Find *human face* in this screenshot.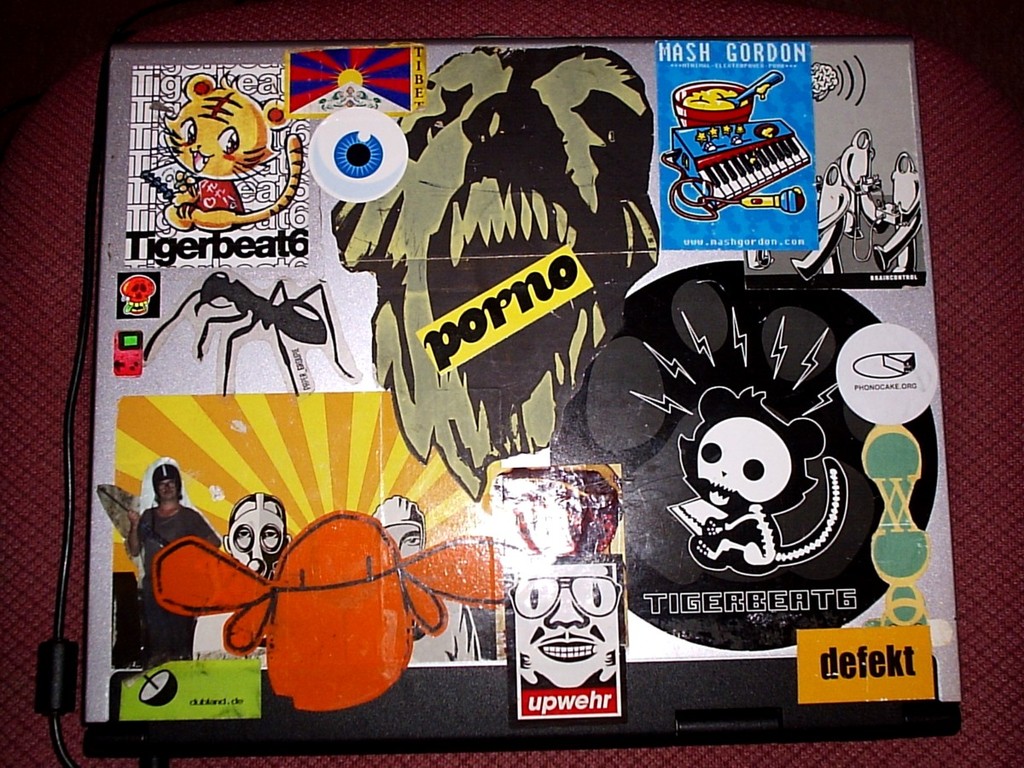
The bounding box for *human face* is 381, 523, 421, 558.
